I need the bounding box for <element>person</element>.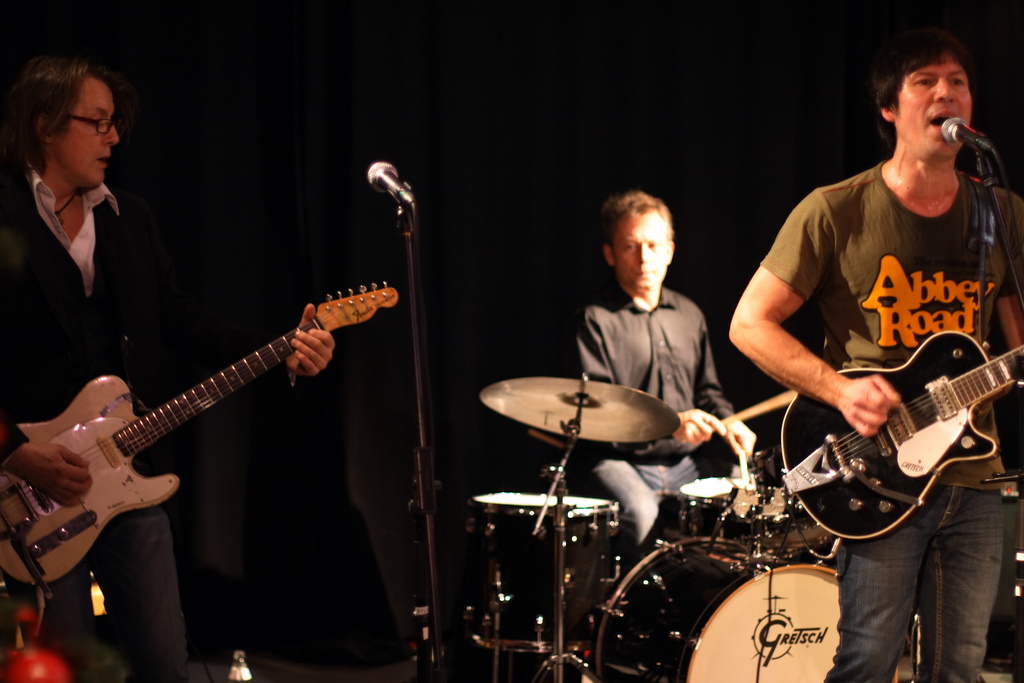
Here it is: pyautogui.locateOnScreen(755, 40, 1016, 598).
